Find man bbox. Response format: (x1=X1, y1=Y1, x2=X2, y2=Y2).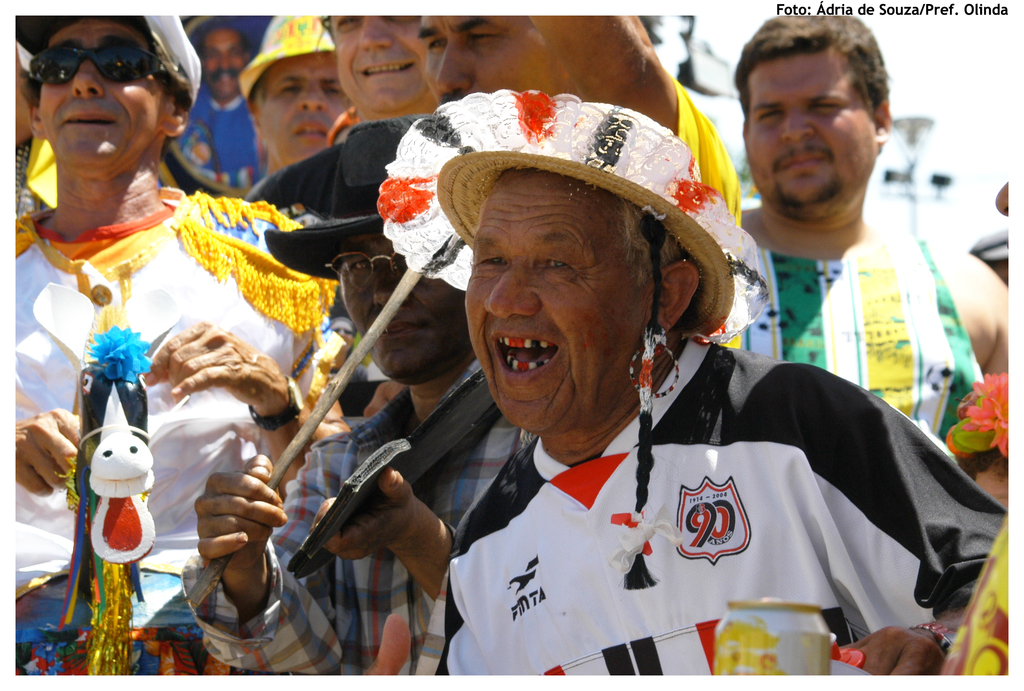
(x1=3, y1=38, x2=53, y2=224).
